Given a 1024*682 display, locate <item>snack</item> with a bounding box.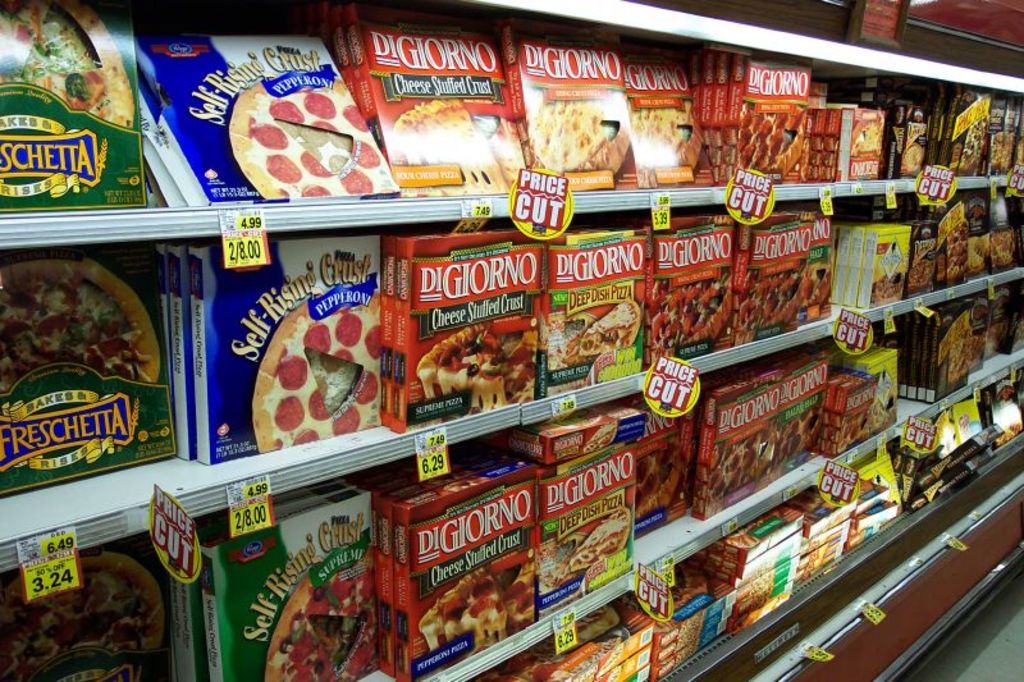
Located: [left=421, top=568, right=506, bottom=664].
